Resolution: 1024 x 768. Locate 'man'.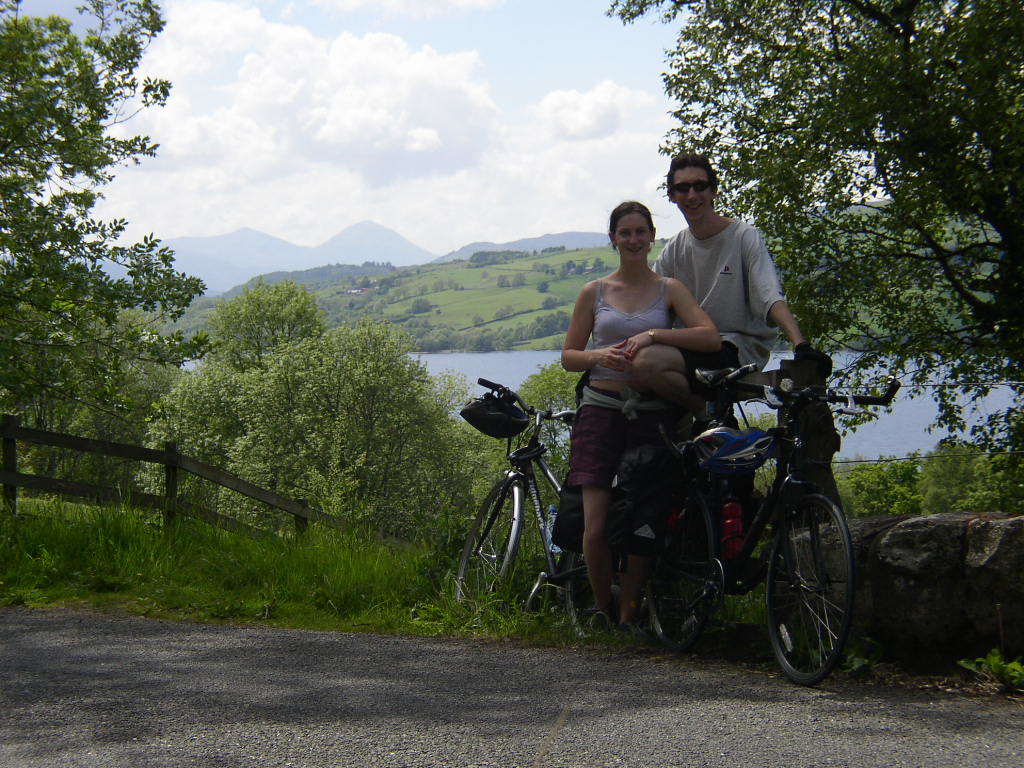
<box>627,155,805,434</box>.
